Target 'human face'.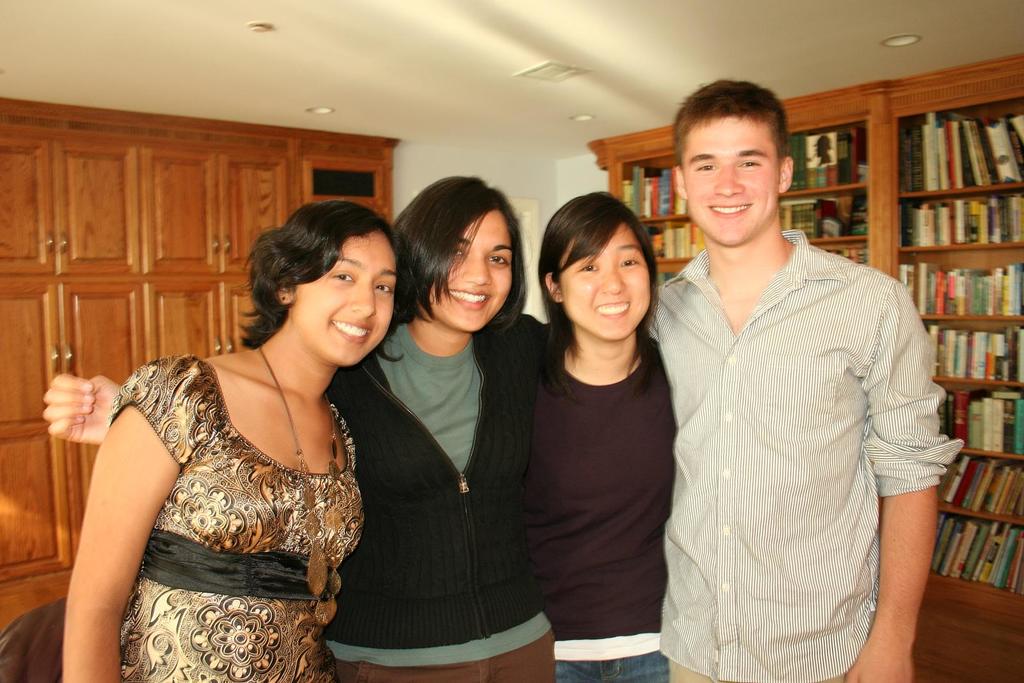
Target region: bbox=[680, 118, 779, 246].
